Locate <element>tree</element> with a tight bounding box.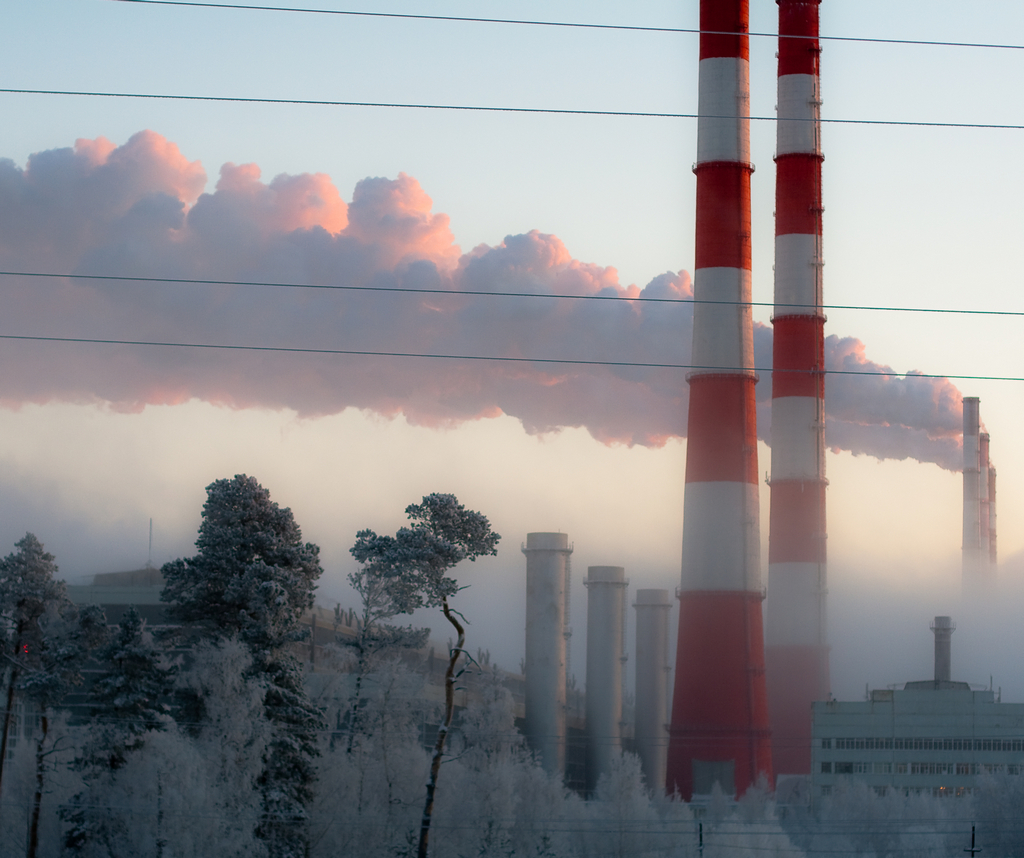
box=[29, 596, 203, 855].
